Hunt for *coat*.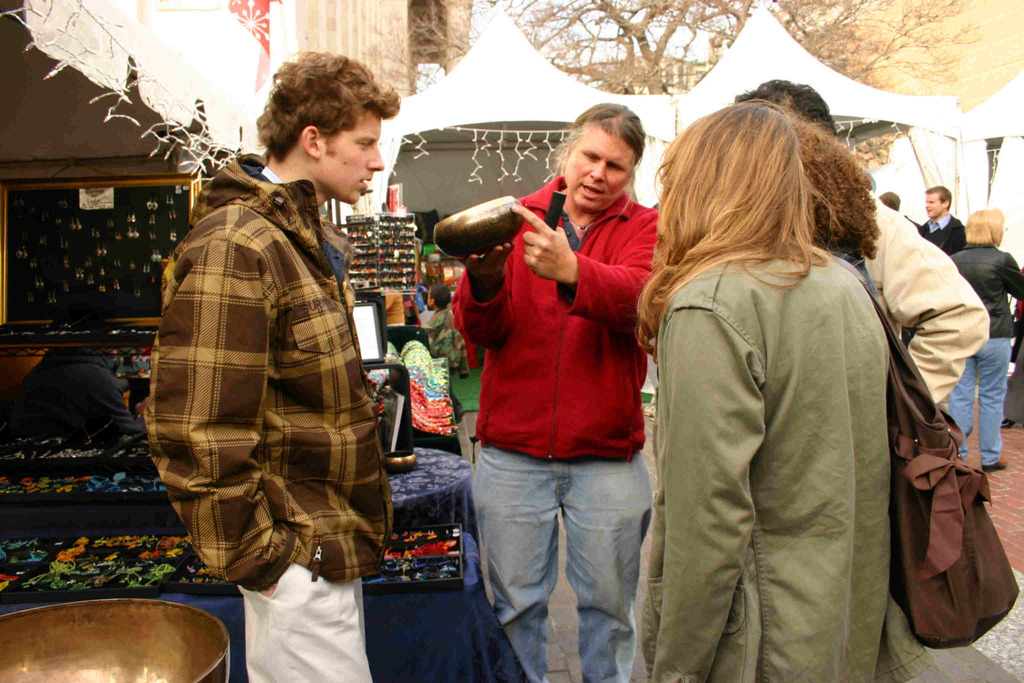
Hunted down at BBox(140, 122, 380, 586).
